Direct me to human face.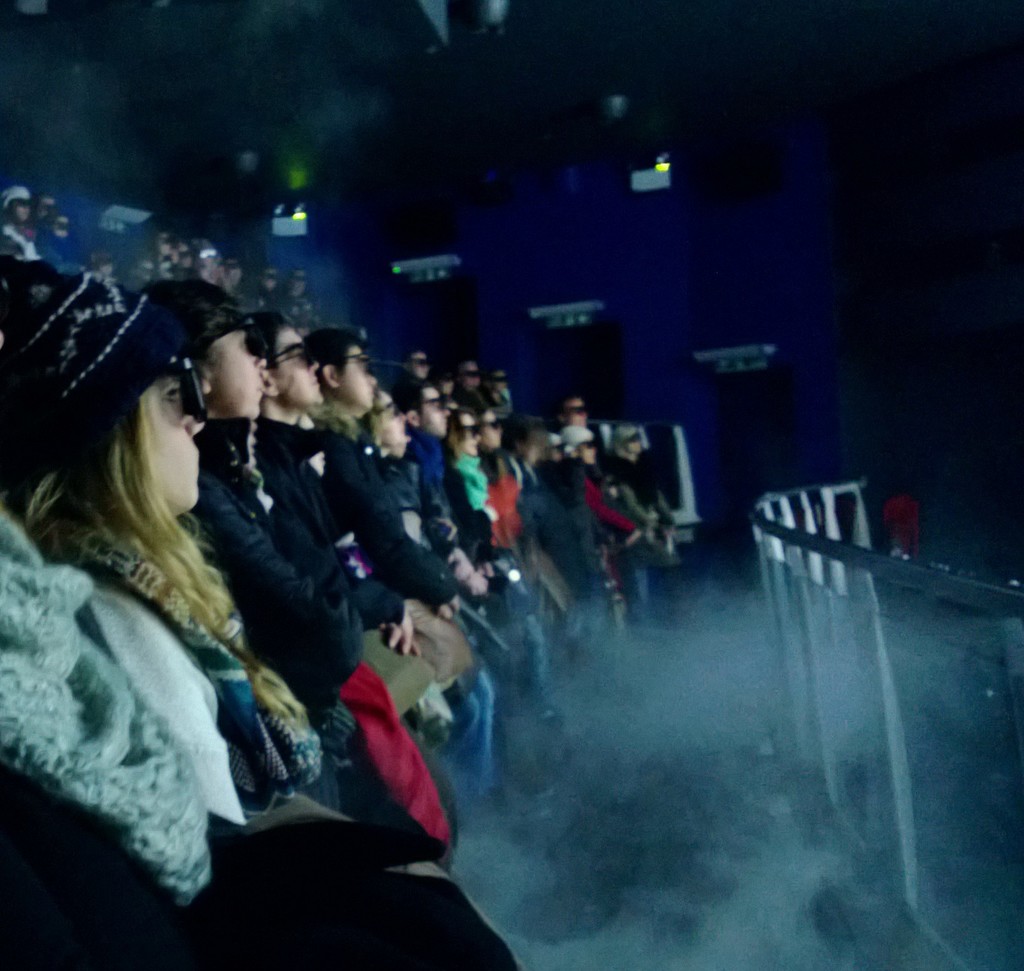
Direction: detection(422, 384, 445, 437).
